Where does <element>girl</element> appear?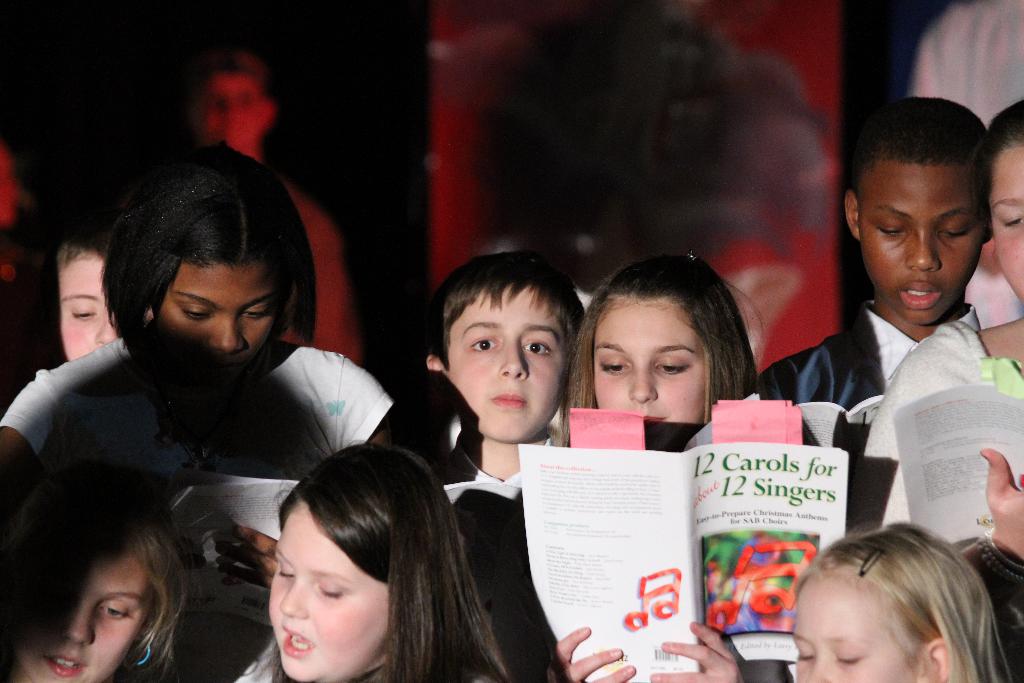
Appears at {"left": 0, "top": 142, "right": 395, "bottom": 682}.
